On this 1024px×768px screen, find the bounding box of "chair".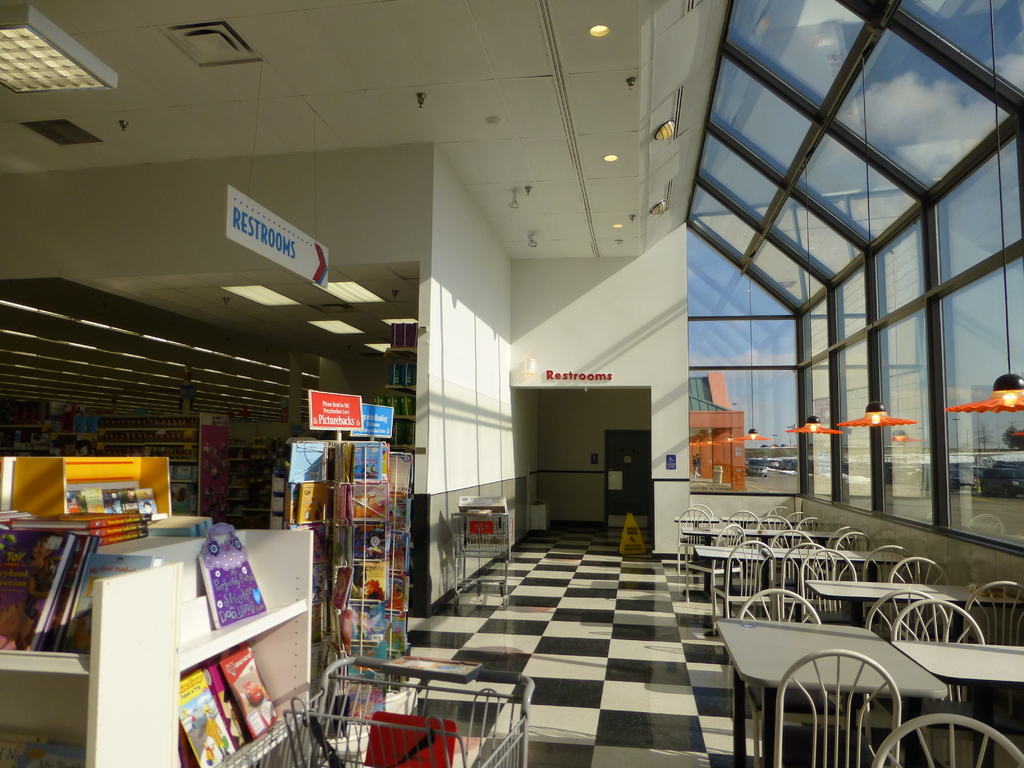
Bounding box: x1=708, y1=521, x2=748, y2=590.
